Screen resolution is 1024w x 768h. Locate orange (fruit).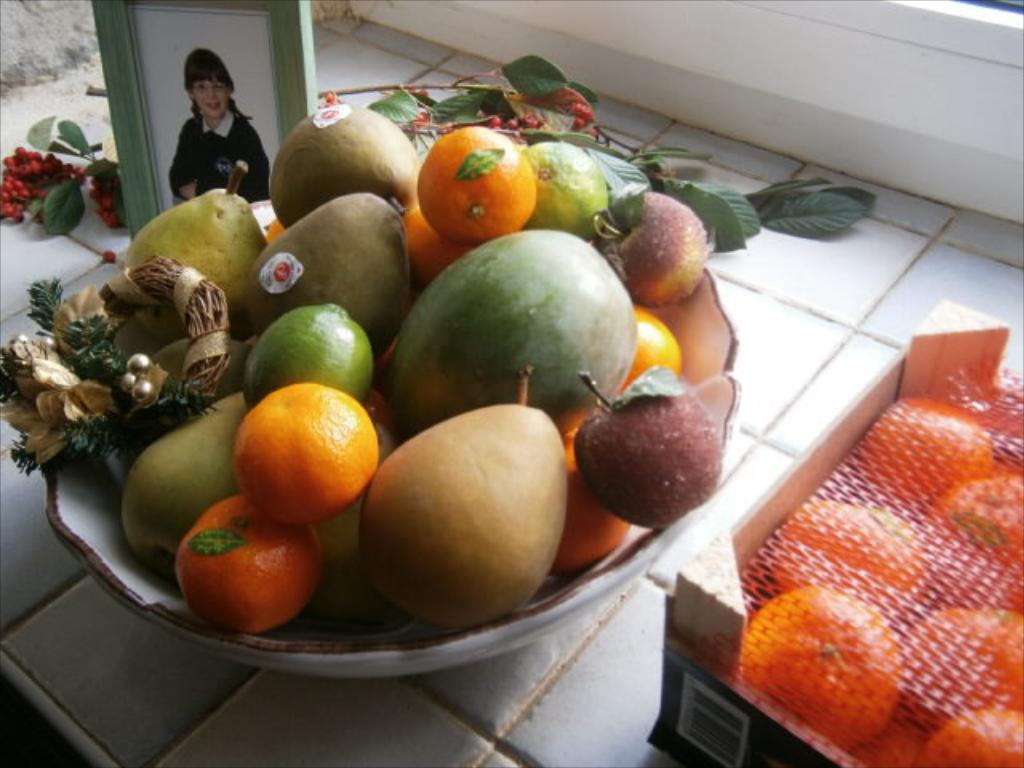
box(614, 306, 685, 387).
